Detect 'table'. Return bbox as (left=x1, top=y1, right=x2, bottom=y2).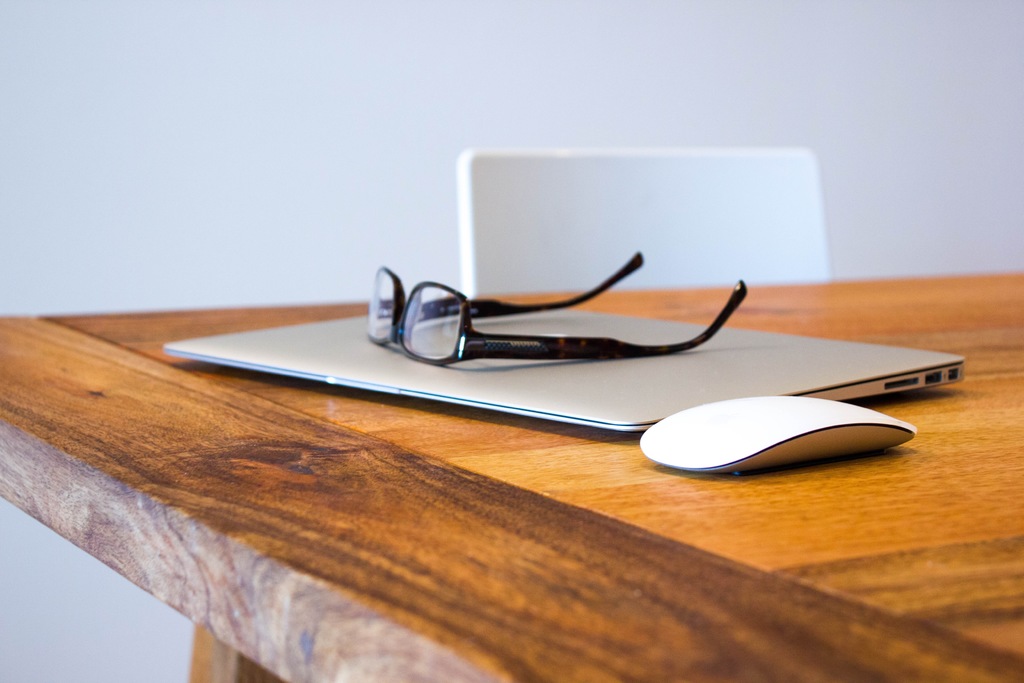
(left=0, top=181, right=1023, bottom=658).
